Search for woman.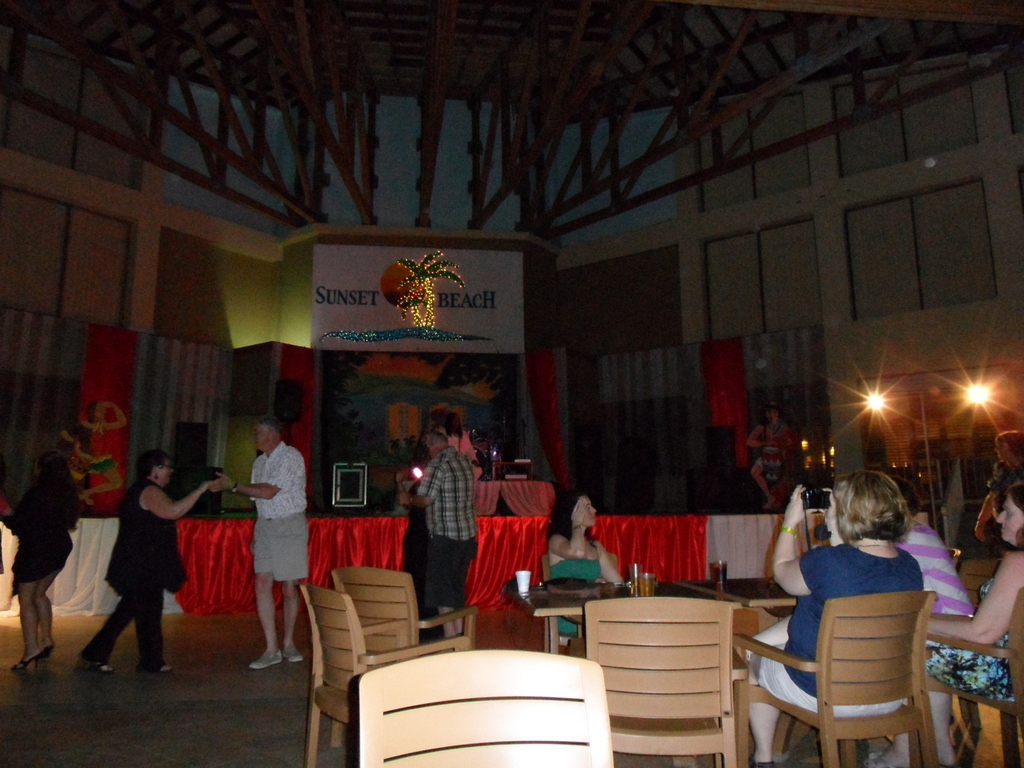
Found at region(744, 468, 922, 765).
